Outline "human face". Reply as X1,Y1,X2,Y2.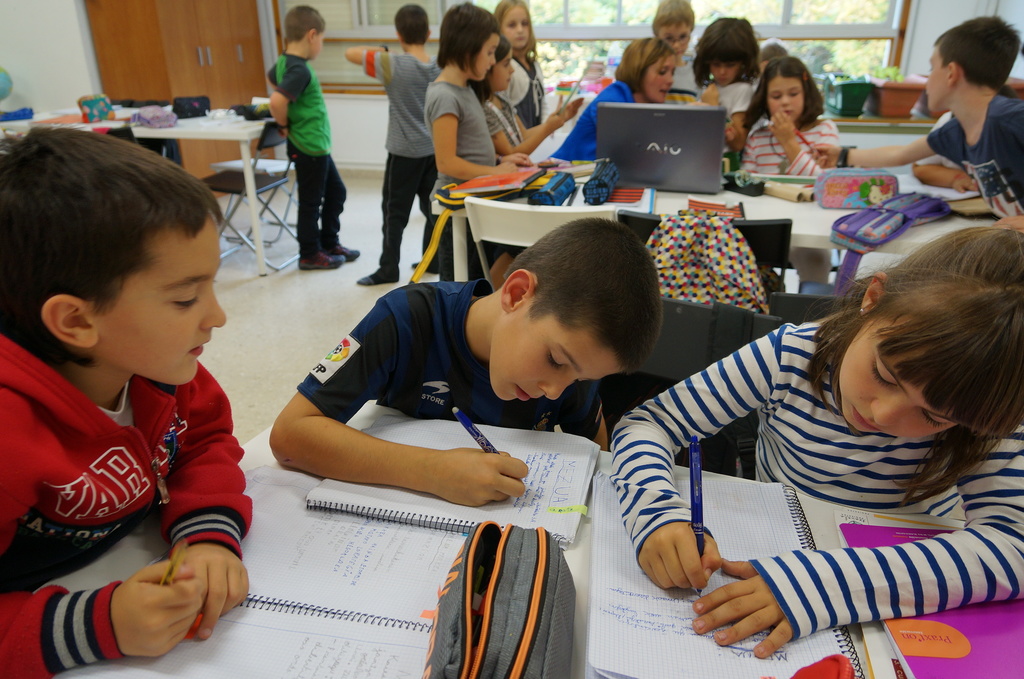
488,292,618,404.
